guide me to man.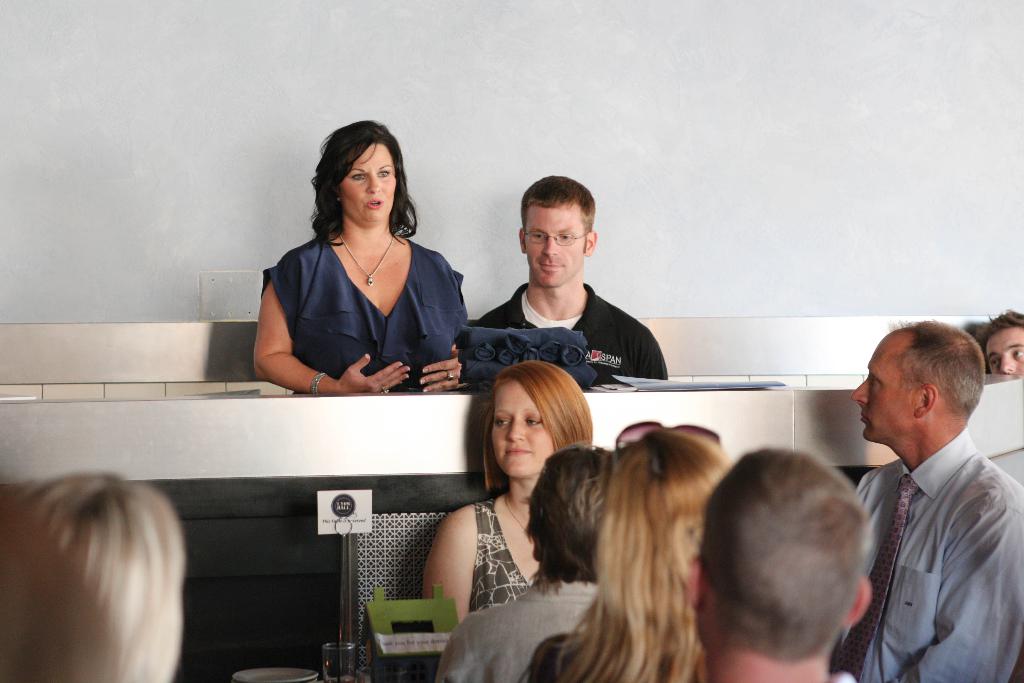
Guidance: {"x1": 689, "y1": 446, "x2": 875, "y2": 682}.
